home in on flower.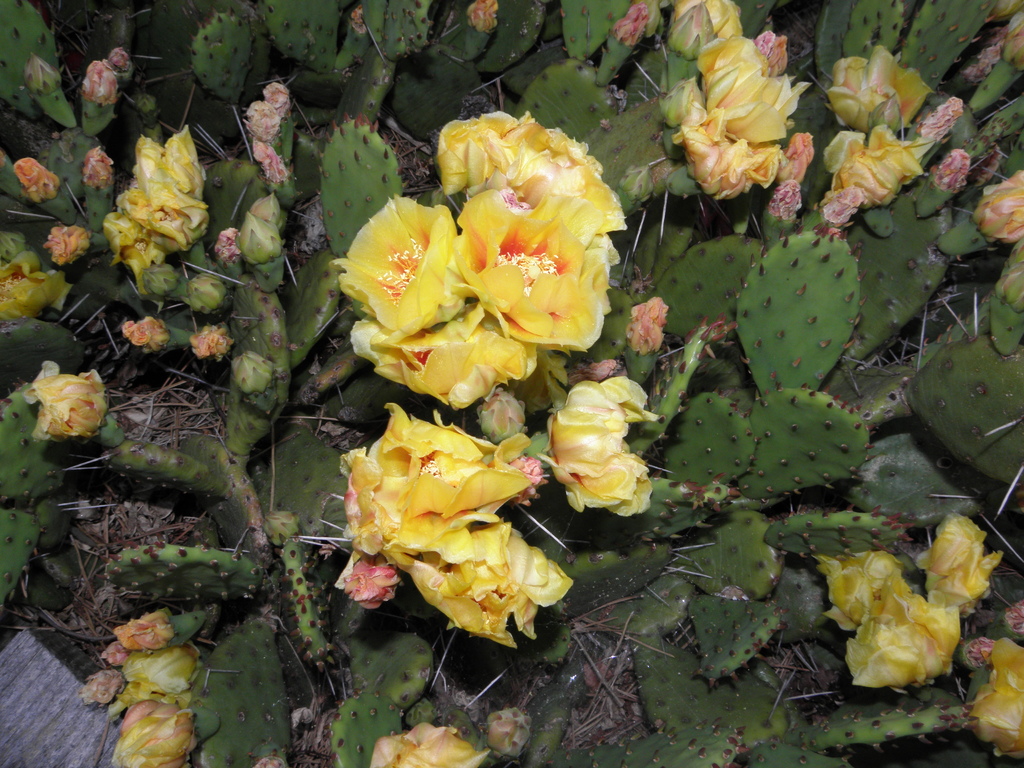
Homed in at locate(837, 148, 904, 205).
